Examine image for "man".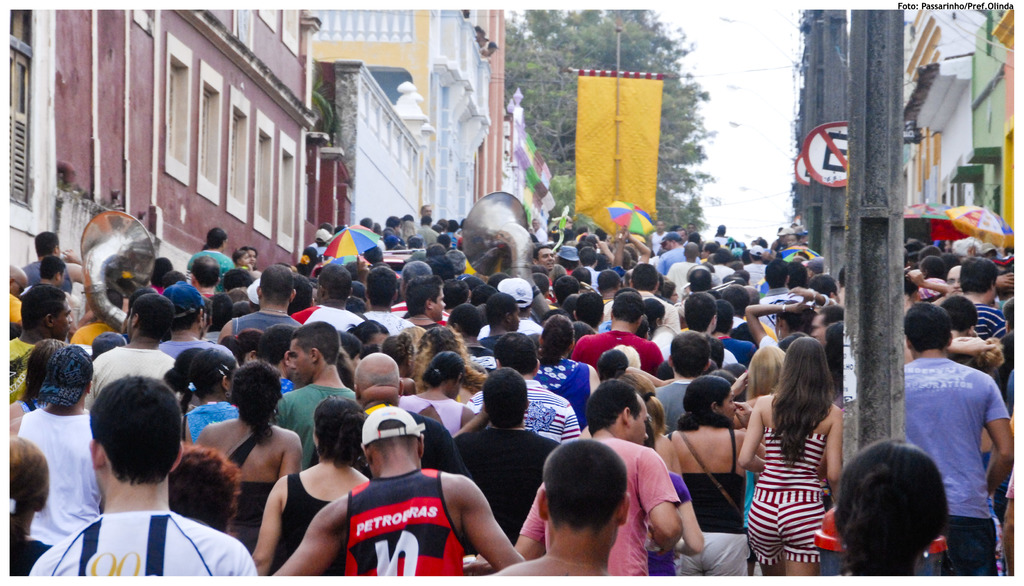
Examination result: l=894, t=304, r=1014, b=567.
